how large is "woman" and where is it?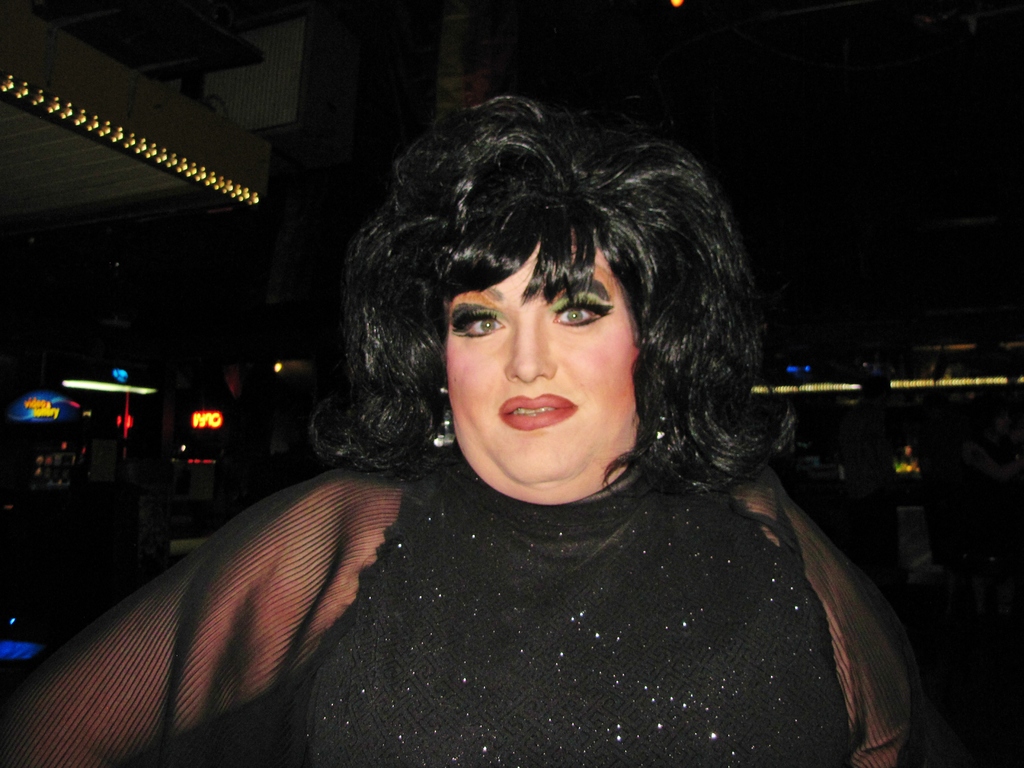
Bounding box: 0,95,934,767.
